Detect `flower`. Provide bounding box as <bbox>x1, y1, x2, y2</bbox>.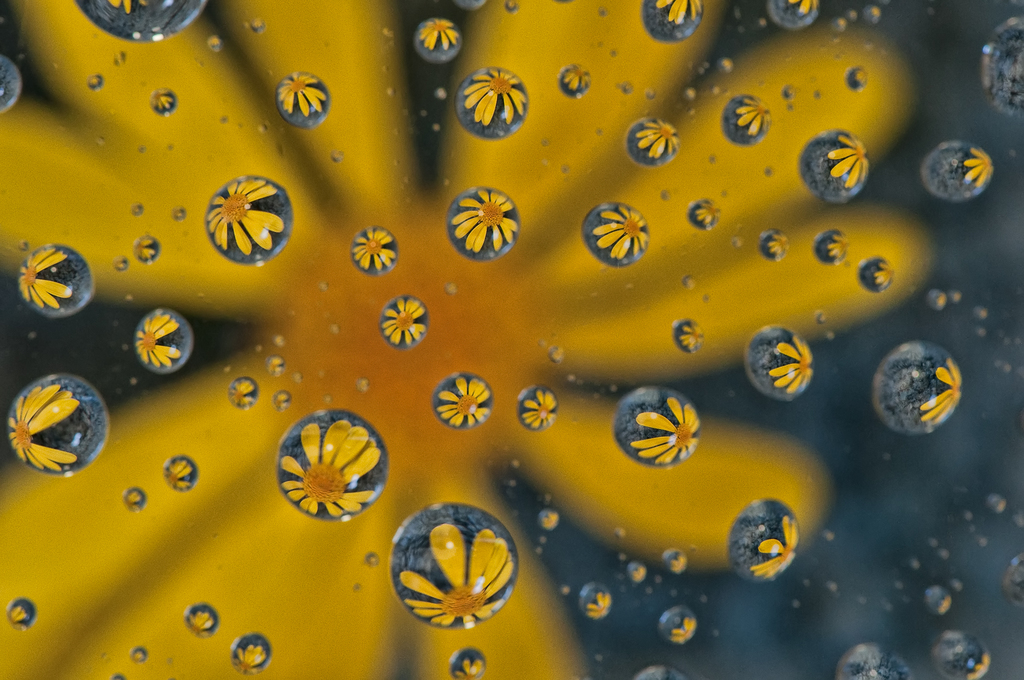
<bbox>455, 660, 486, 679</bbox>.
